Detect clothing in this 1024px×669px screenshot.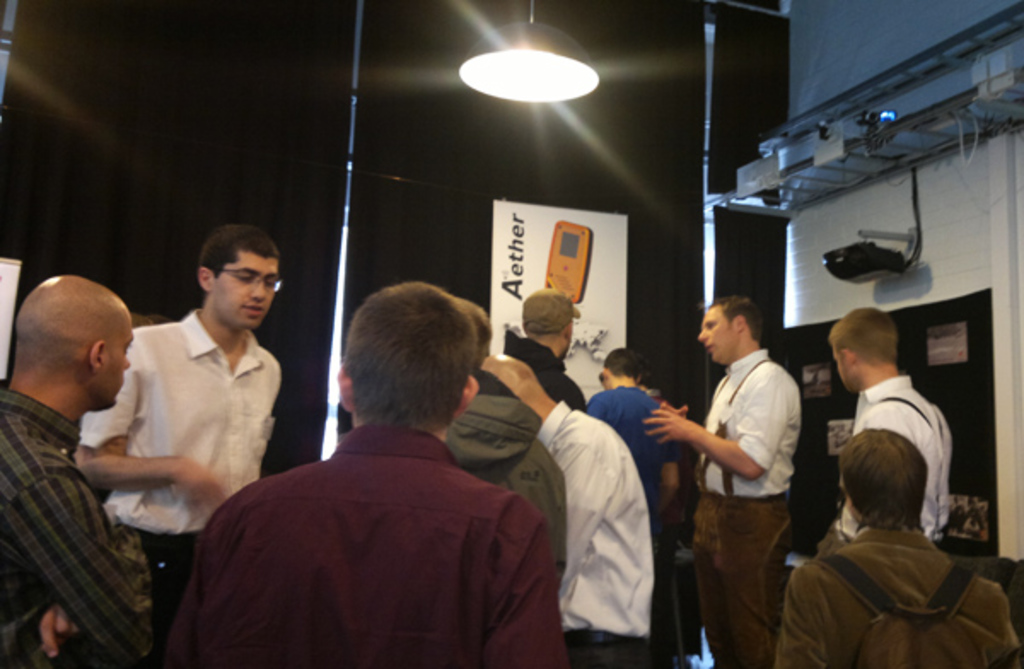
Detection: Rect(2, 382, 154, 667).
